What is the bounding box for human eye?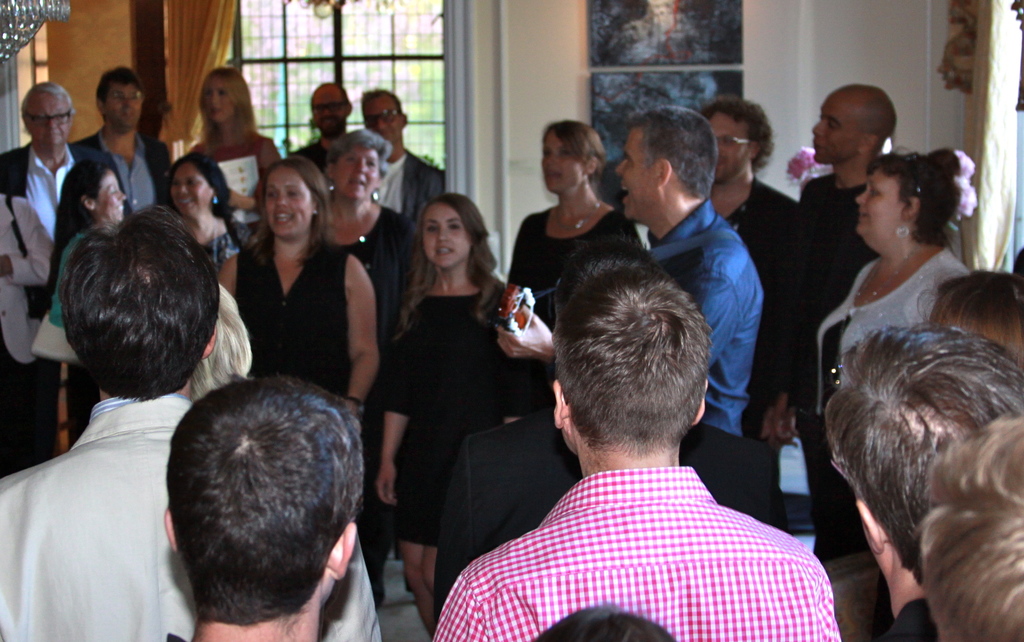
267/190/281/203.
